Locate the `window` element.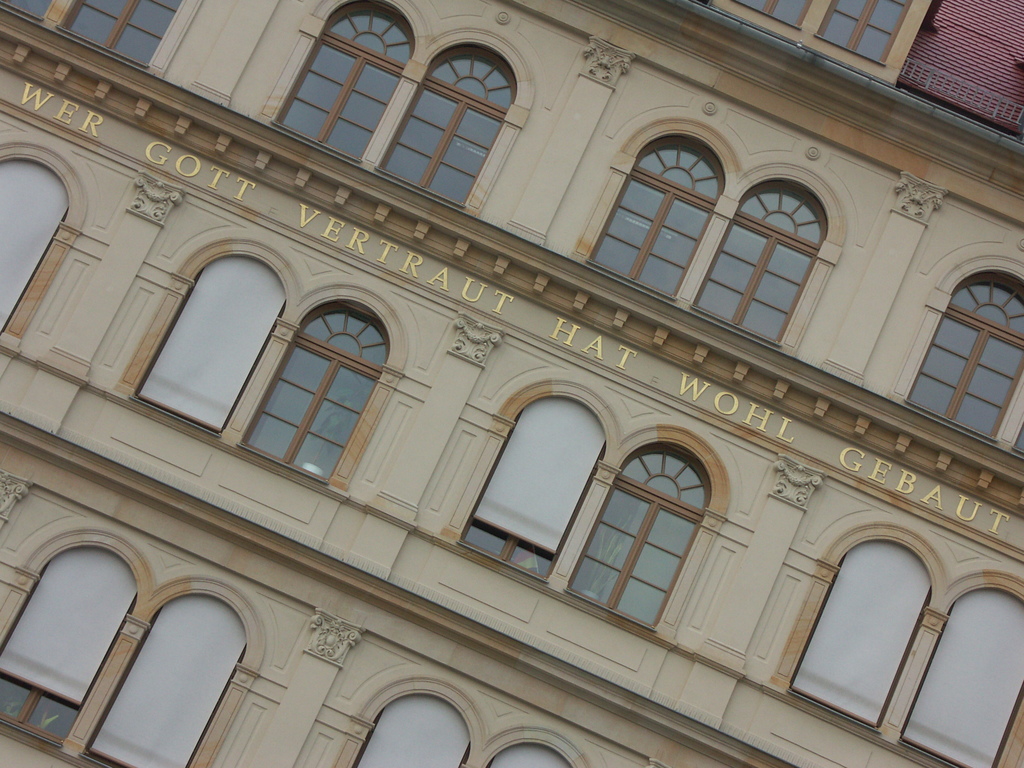
Element bbox: box(239, 298, 387, 495).
